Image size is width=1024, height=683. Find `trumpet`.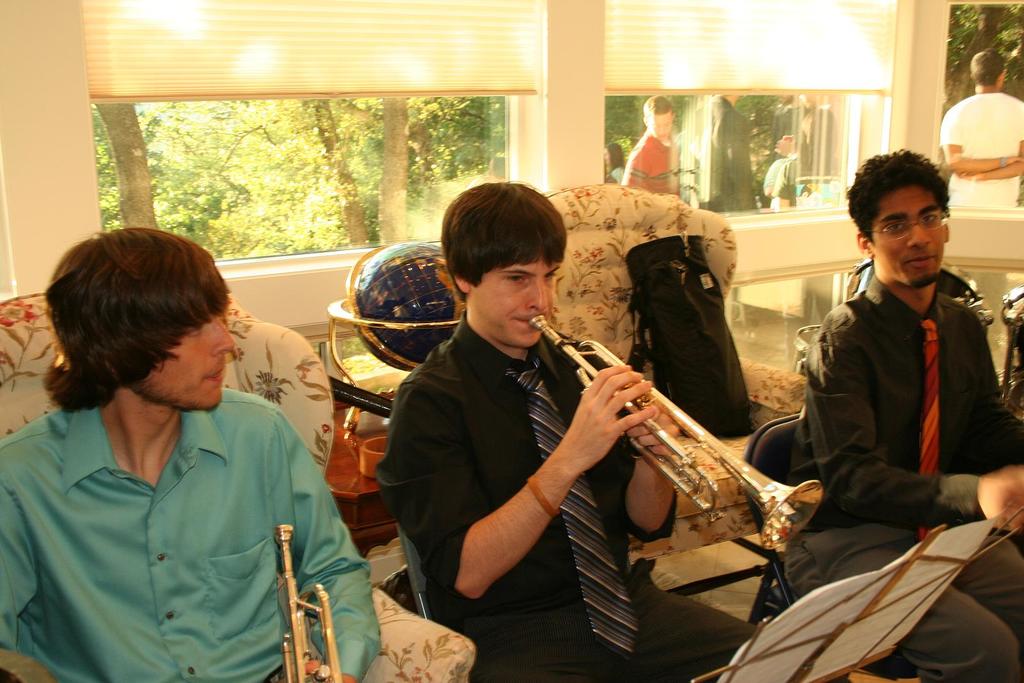
{"x1": 529, "y1": 315, "x2": 824, "y2": 551}.
